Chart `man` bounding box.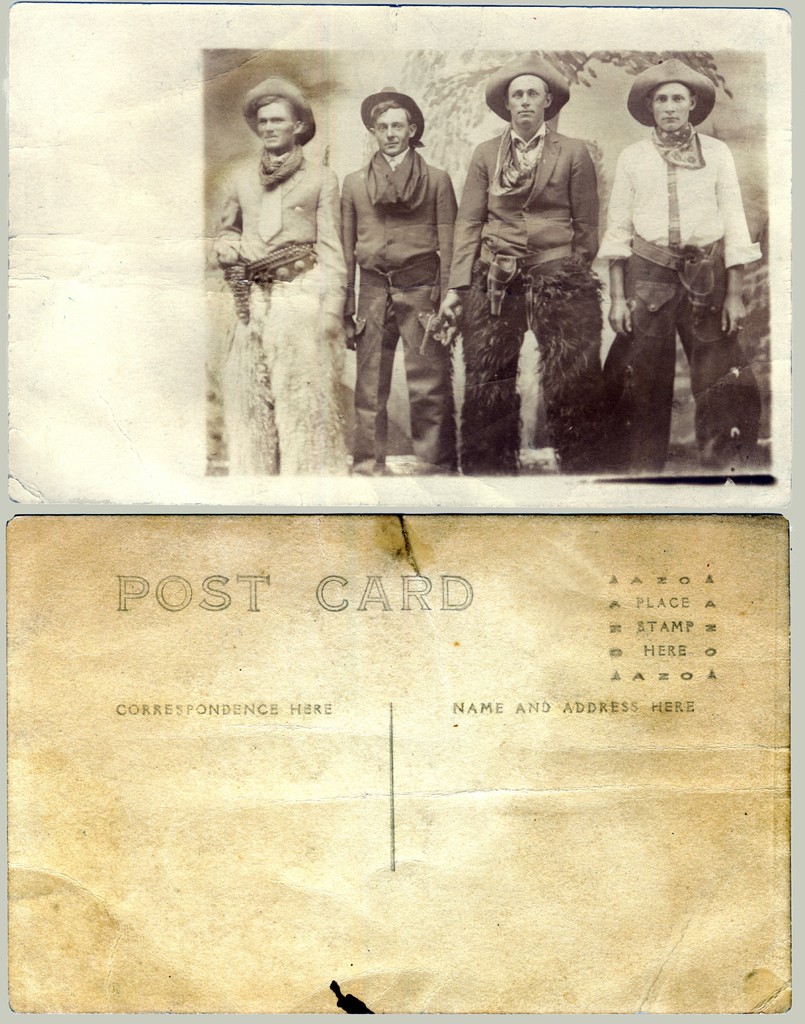
Charted: box(330, 87, 457, 472).
